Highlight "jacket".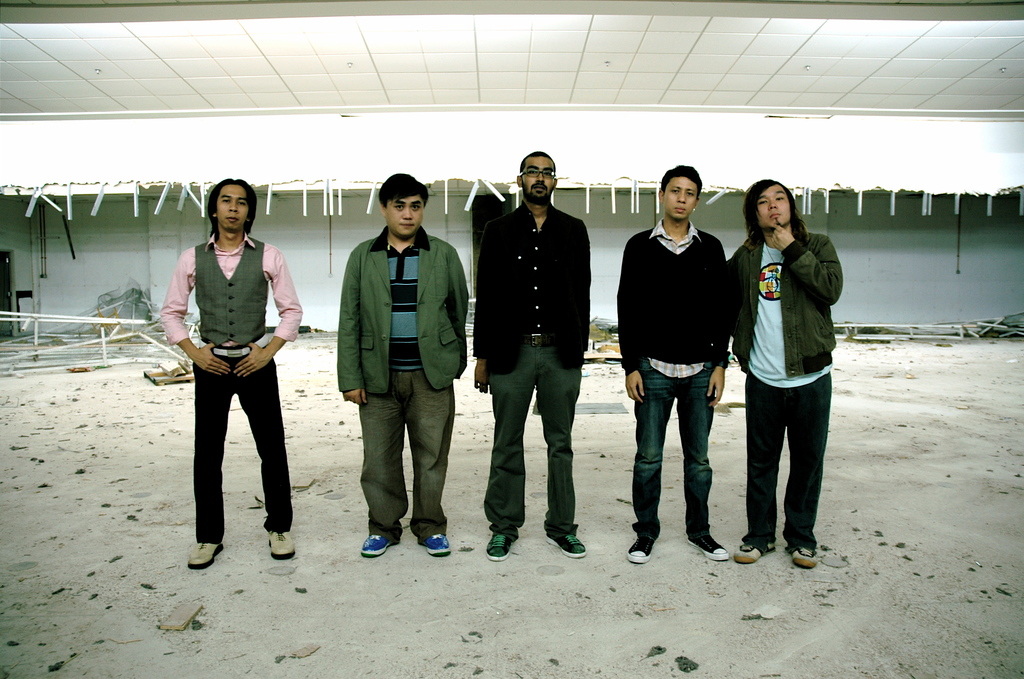
Highlighted region: BBox(339, 224, 470, 393).
